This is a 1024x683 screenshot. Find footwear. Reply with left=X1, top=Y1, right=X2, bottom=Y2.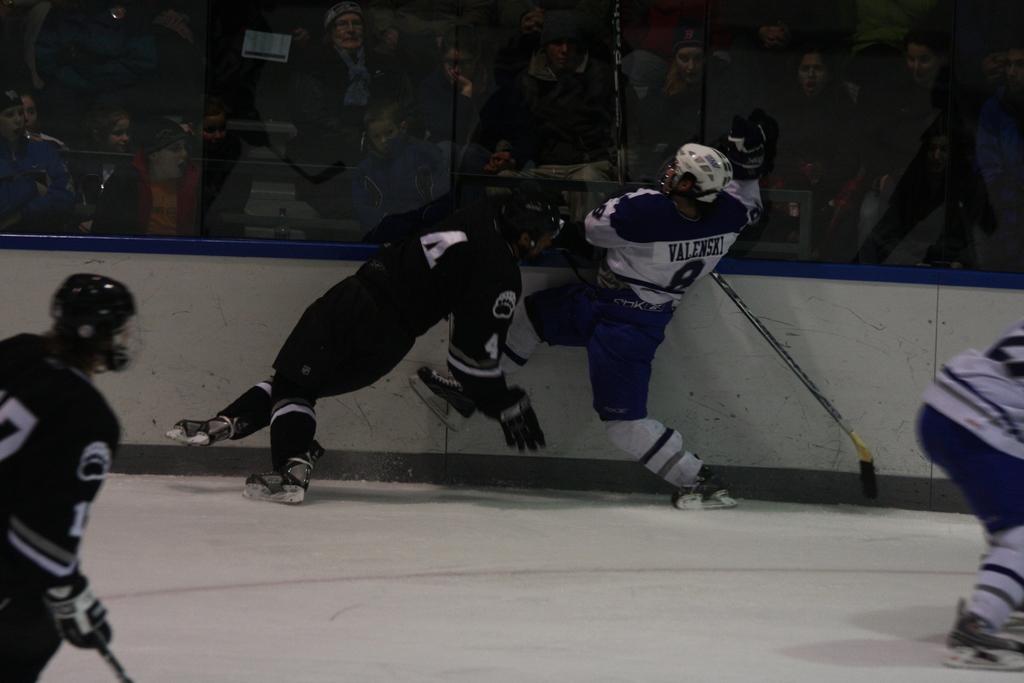
left=673, top=464, right=737, bottom=513.
